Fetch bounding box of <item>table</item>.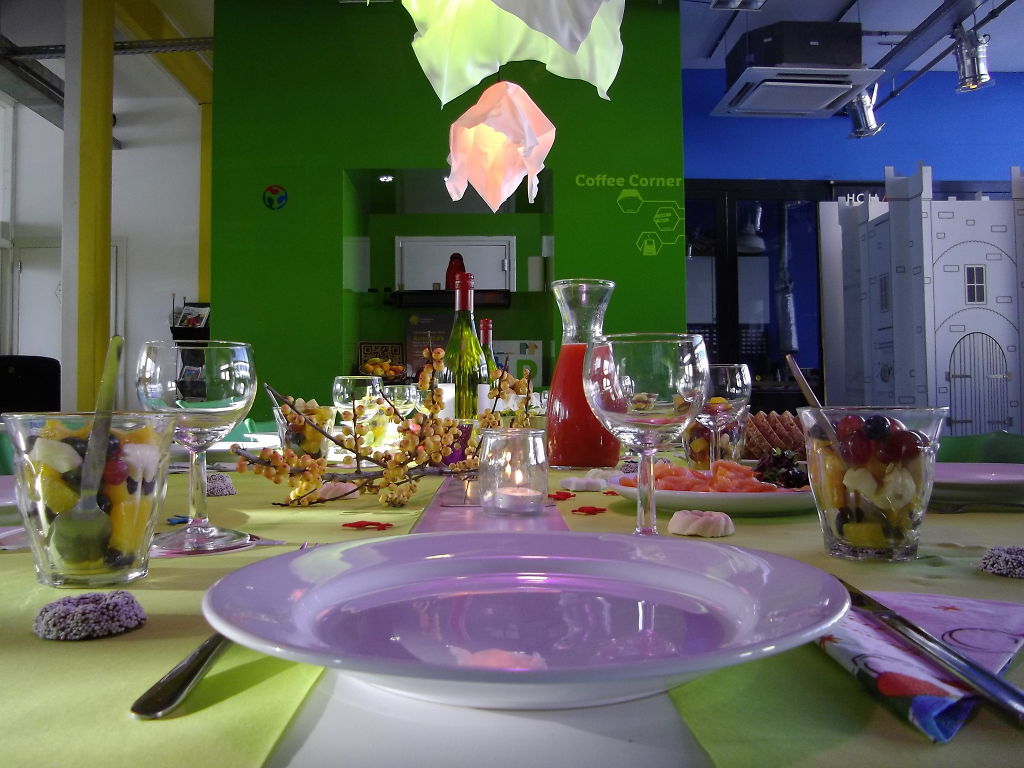
Bbox: (67, 369, 989, 756).
